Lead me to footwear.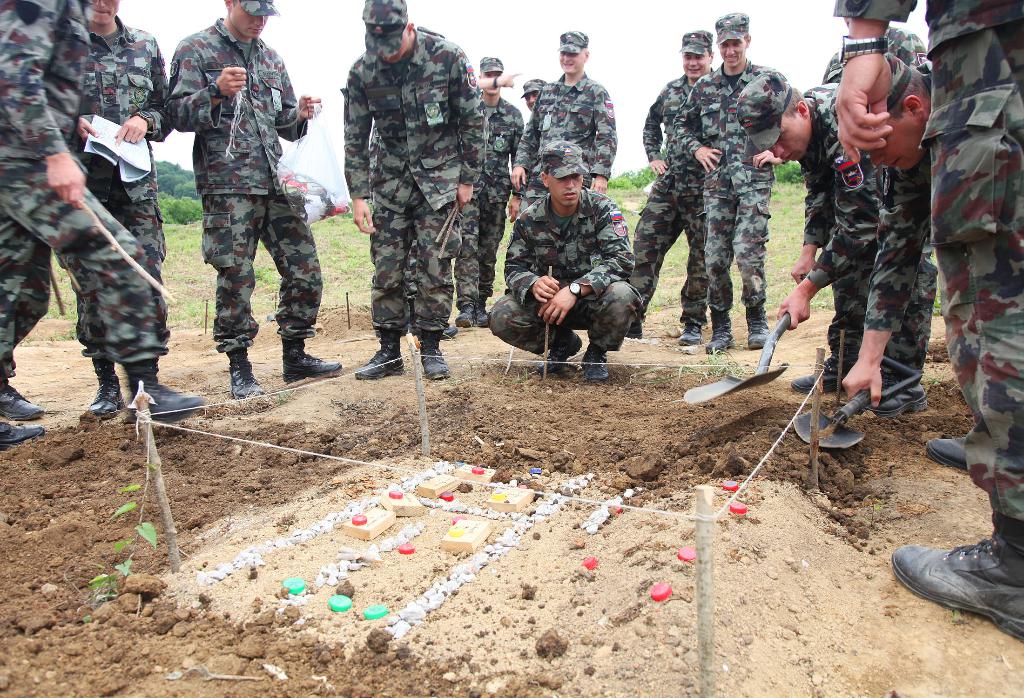
Lead to {"left": 575, "top": 343, "right": 616, "bottom": 384}.
